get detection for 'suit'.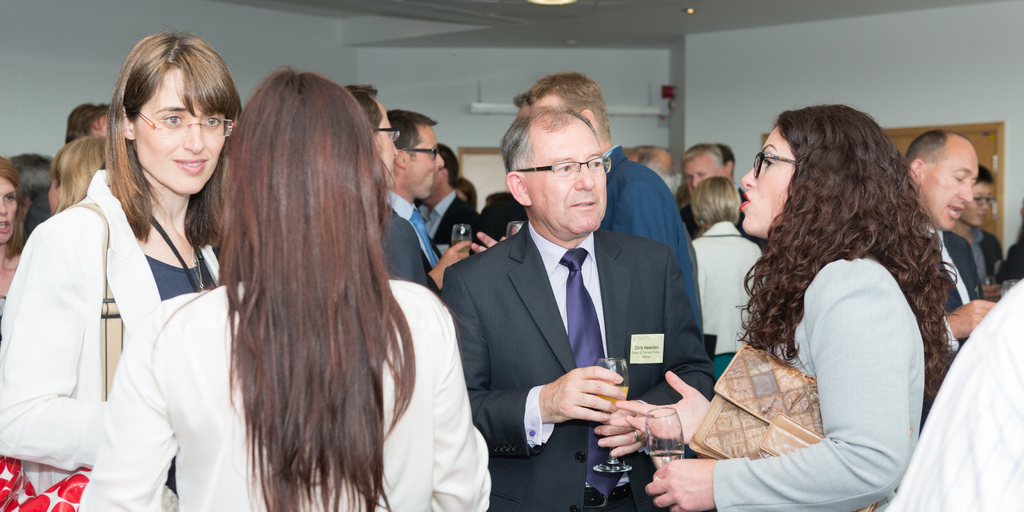
Detection: detection(431, 190, 486, 255).
